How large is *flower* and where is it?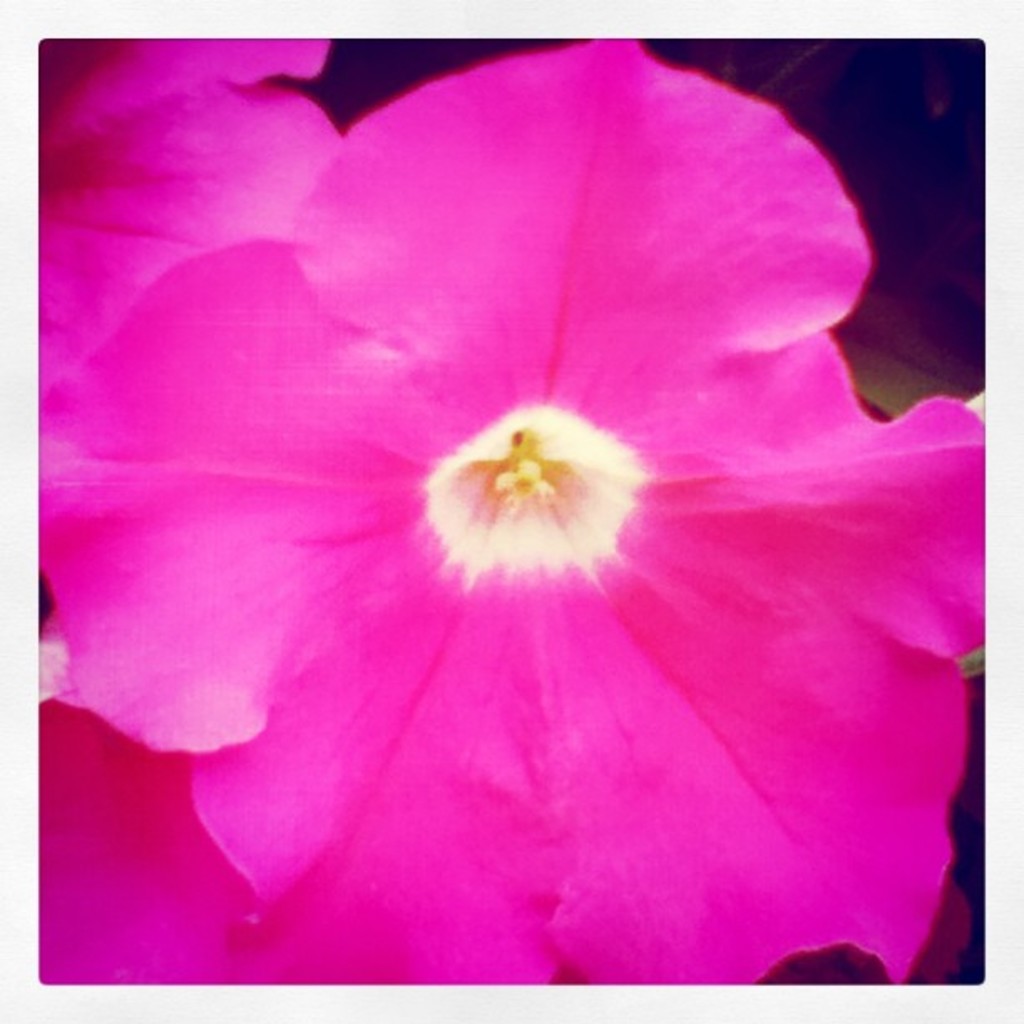
Bounding box: <bbox>40, 33, 986, 987</bbox>.
